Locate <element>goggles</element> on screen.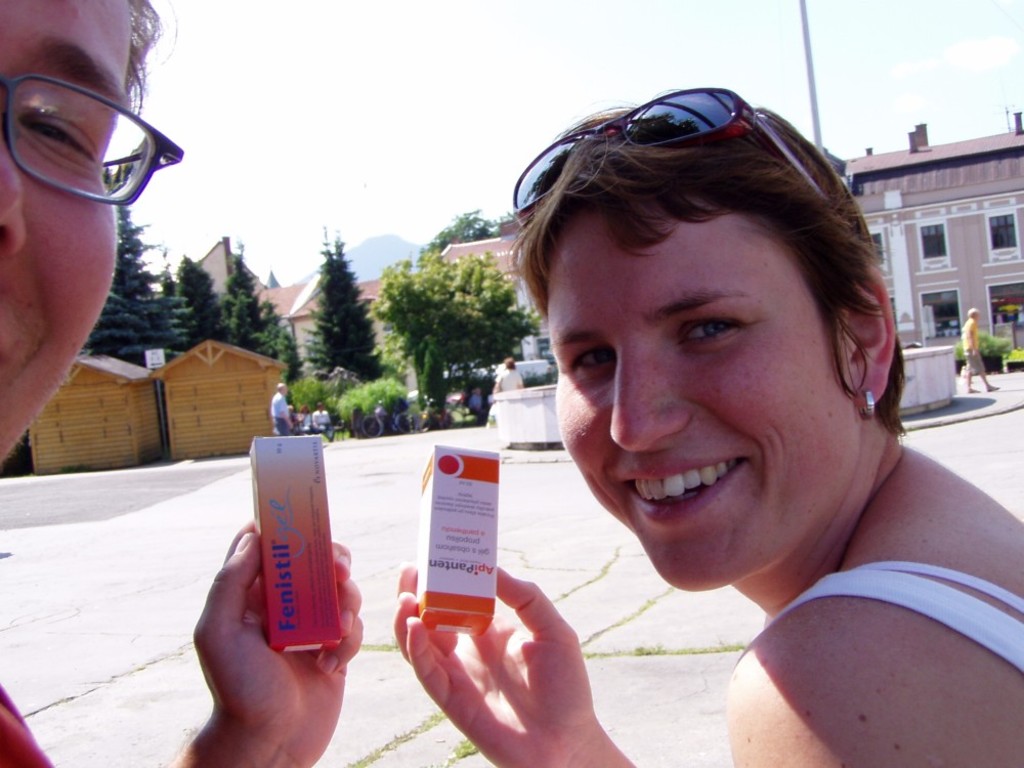
On screen at pyautogui.locateOnScreen(511, 79, 846, 221).
